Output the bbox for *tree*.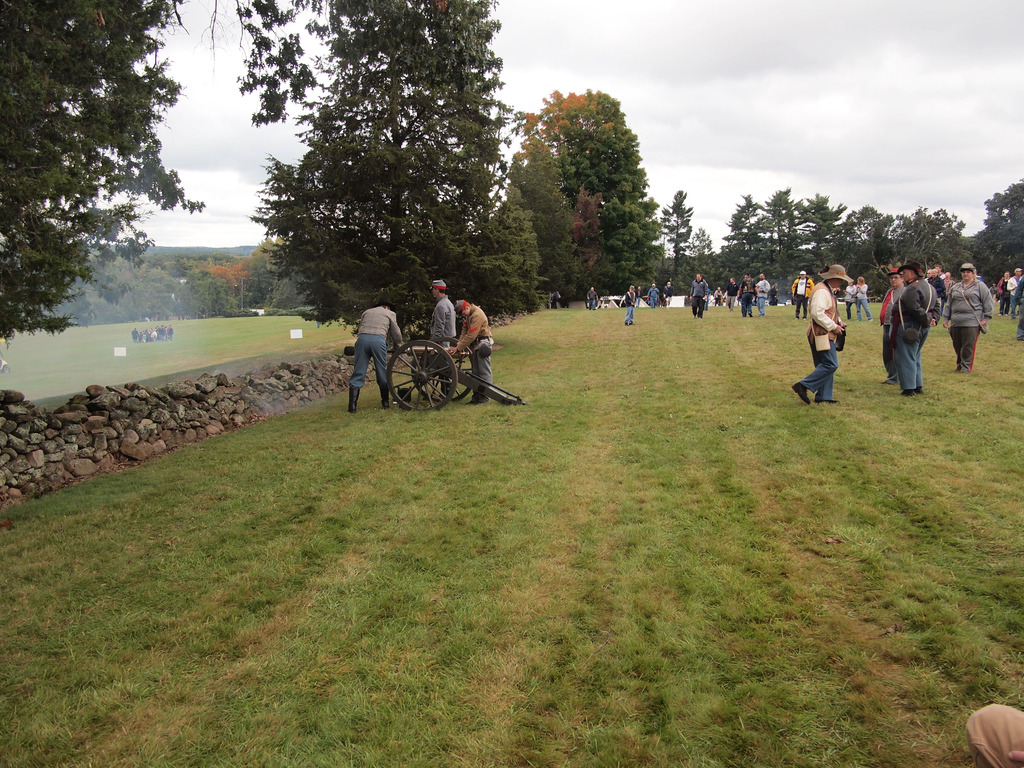
bbox=[964, 181, 1023, 296].
